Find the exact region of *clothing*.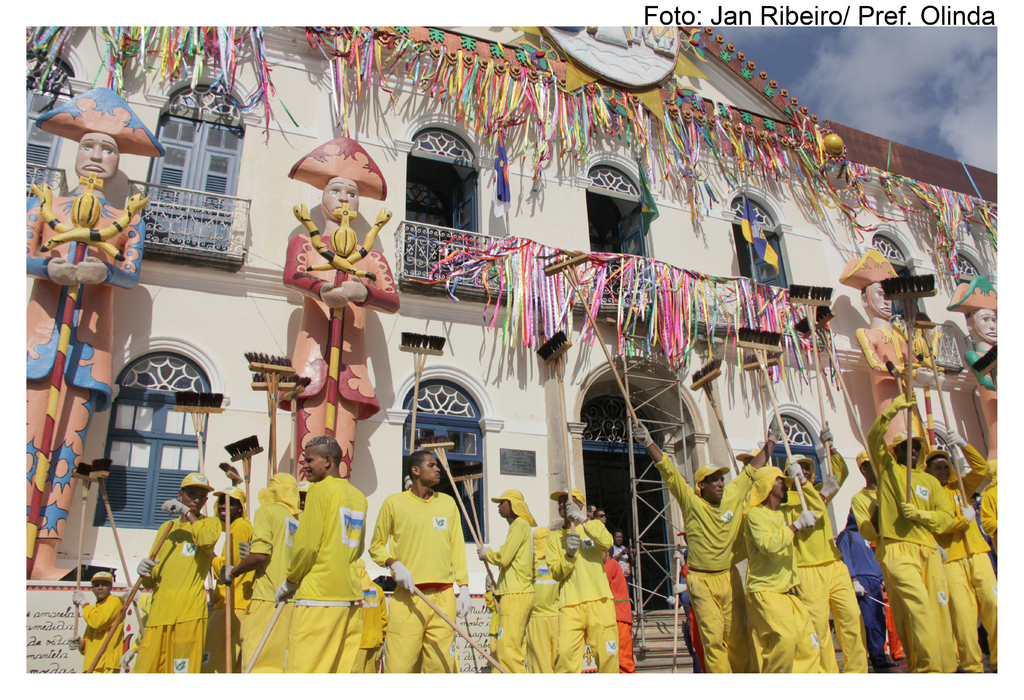
Exact region: [x1=288, y1=467, x2=355, y2=666].
